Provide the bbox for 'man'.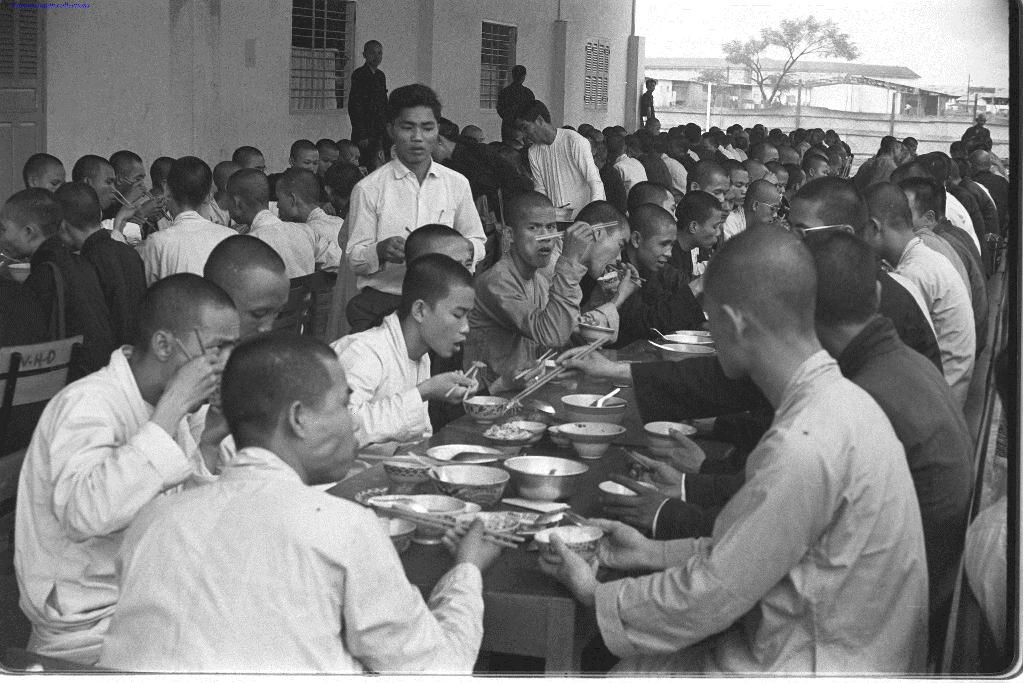
pyautogui.locateOnScreen(836, 185, 963, 415).
